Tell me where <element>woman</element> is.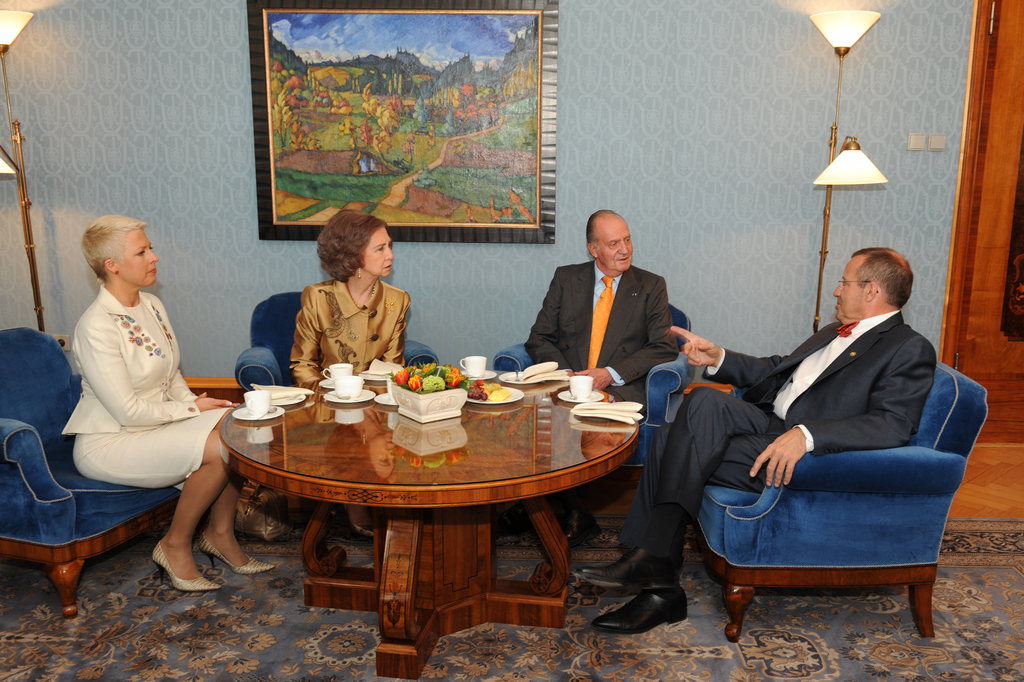
<element>woman</element> is at rect(44, 211, 263, 602).
